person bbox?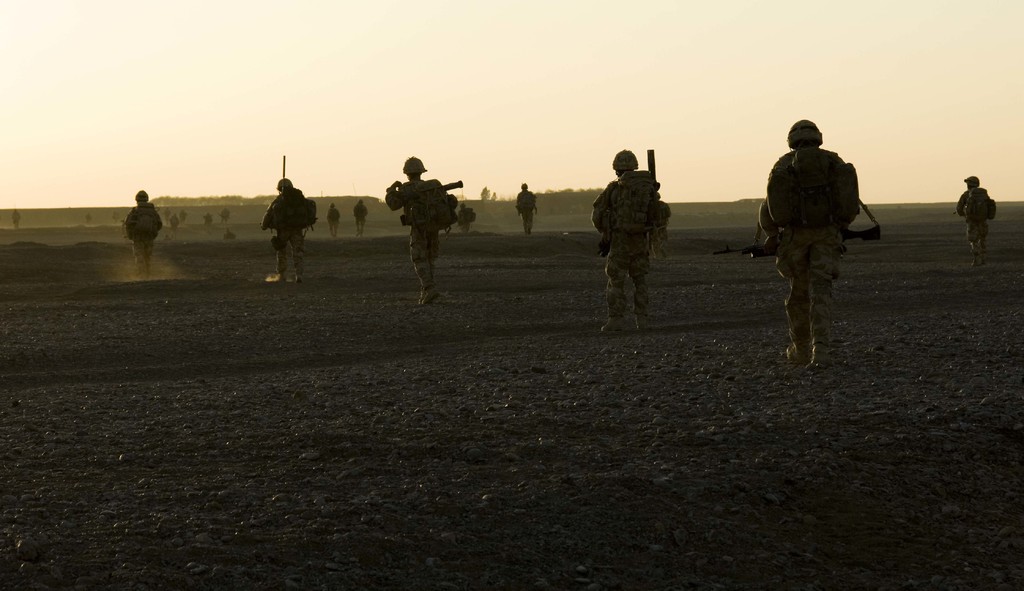
x1=766 y1=113 x2=870 y2=368
